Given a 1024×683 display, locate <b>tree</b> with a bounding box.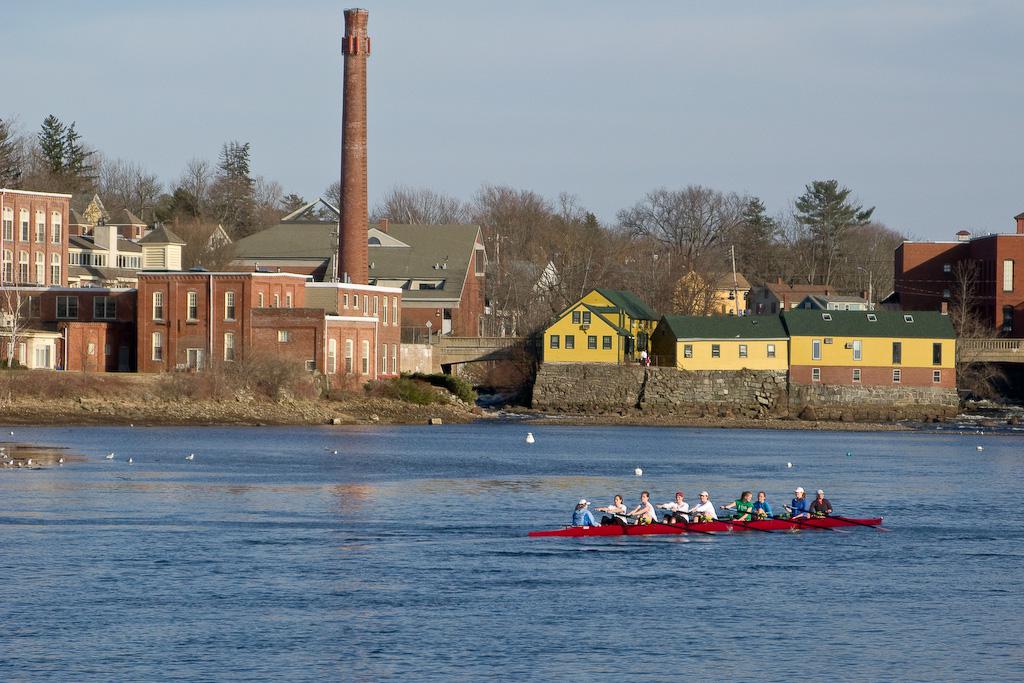
Located: (x1=790, y1=183, x2=876, y2=255).
